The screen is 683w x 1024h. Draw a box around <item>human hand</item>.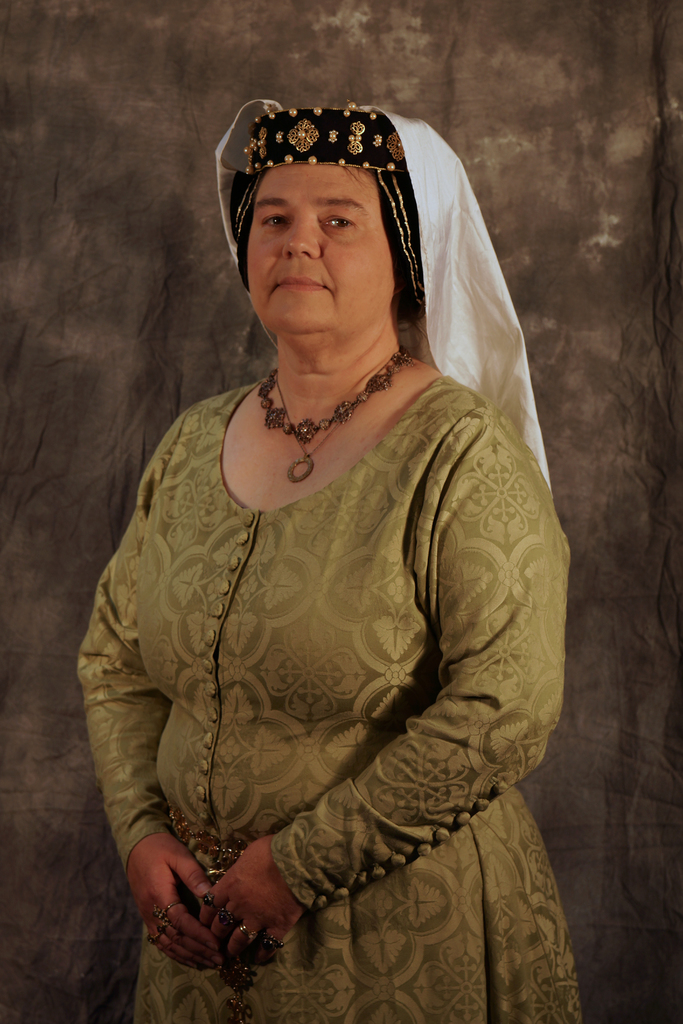
x1=128, y1=830, x2=212, y2=970.
